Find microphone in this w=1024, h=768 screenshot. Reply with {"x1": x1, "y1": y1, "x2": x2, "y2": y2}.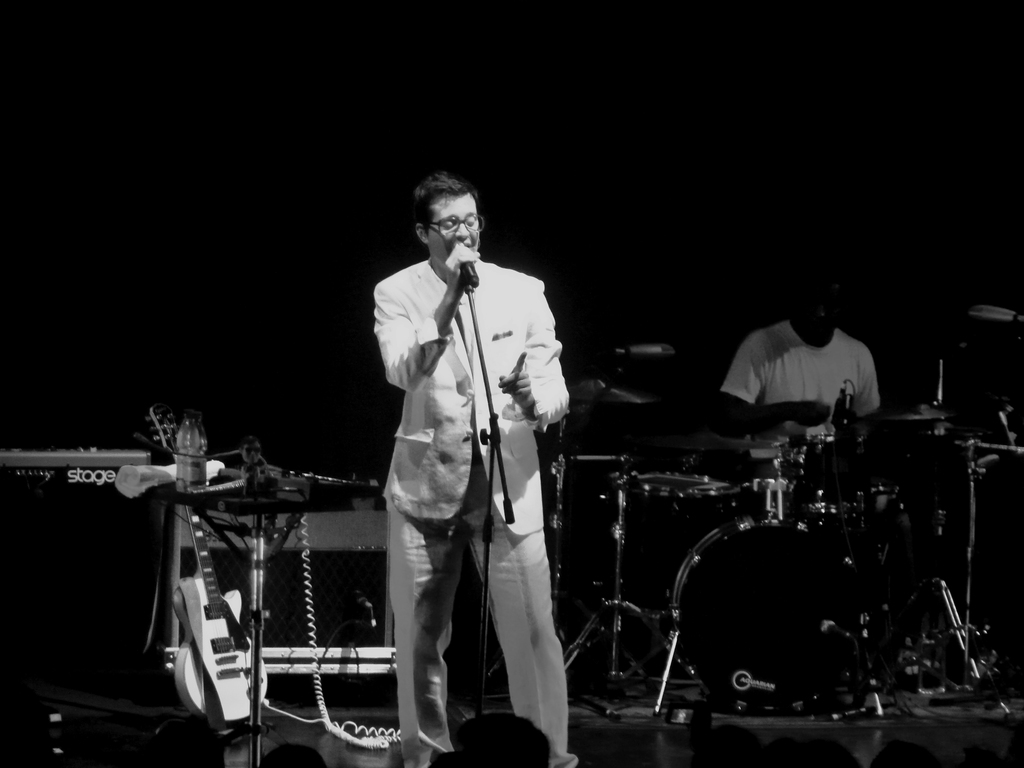
{"x1": 447, "y1": 241, "x2": 477, "y2": 287}.
